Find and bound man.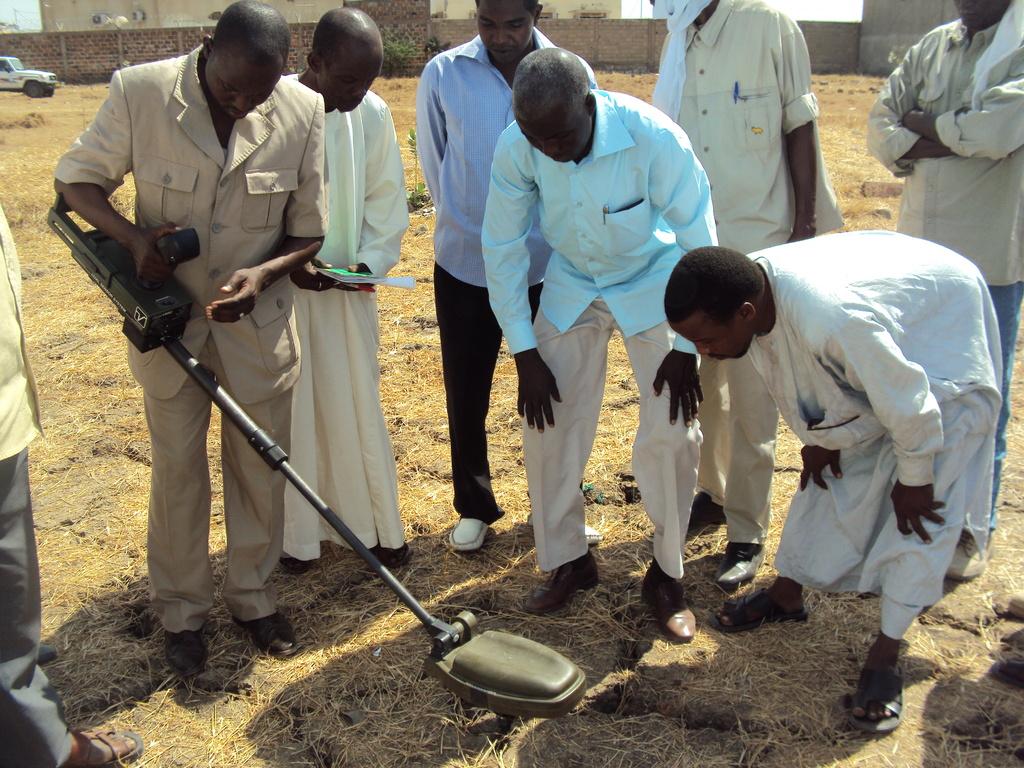
Bound: pyautogui.locateOnScreen(52, 0, 328, 676).
